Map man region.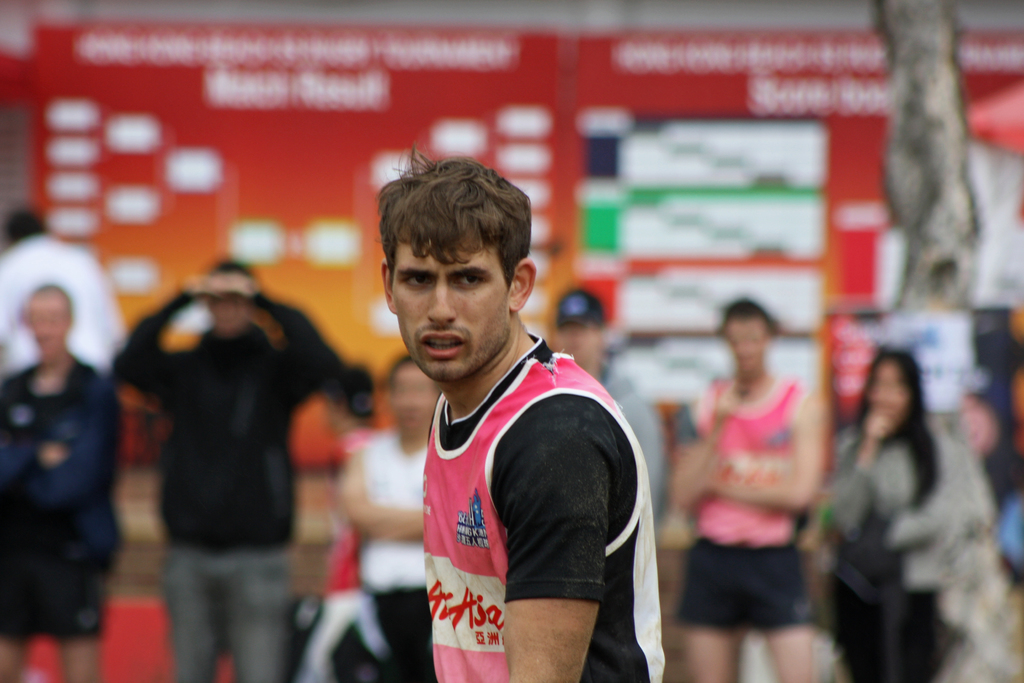
Mapped to (left=338, top=170, right=674, bottom=682).
